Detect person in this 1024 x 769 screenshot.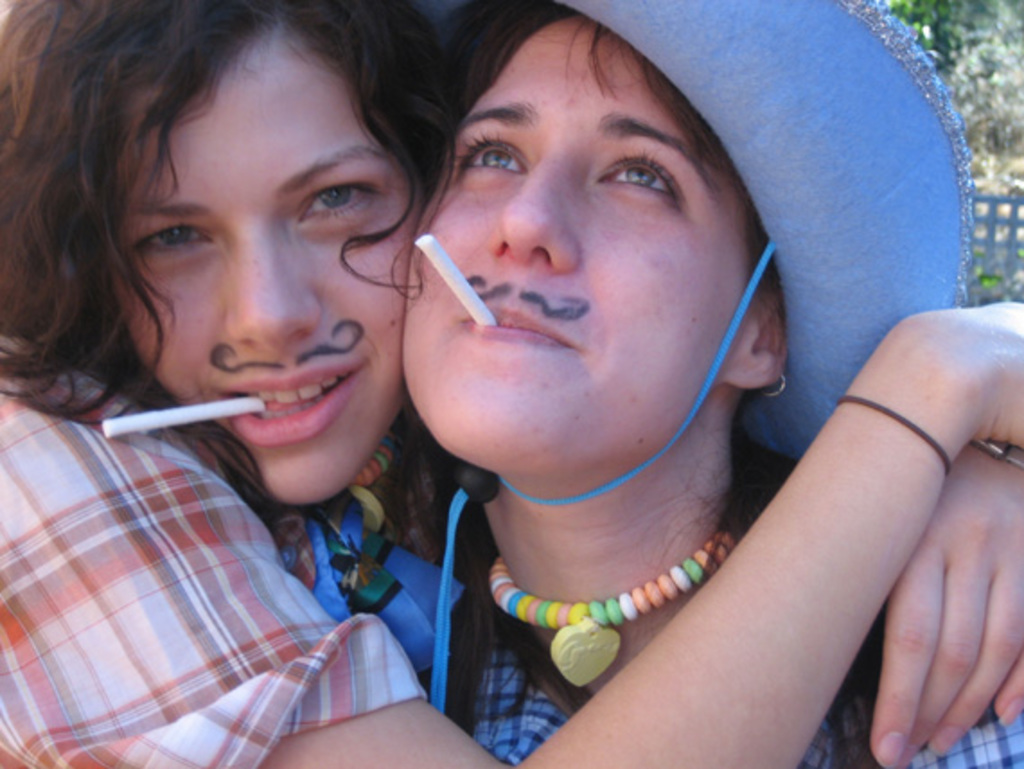
Detection: 0, 0, 1022, 767.
